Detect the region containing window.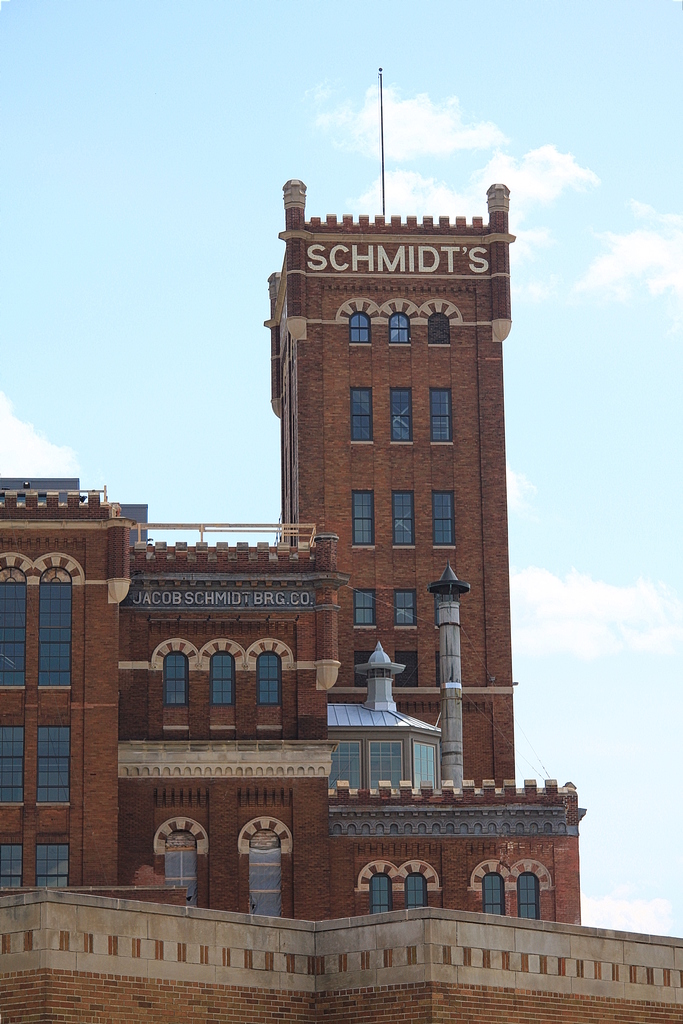
(0,721,26,805).
